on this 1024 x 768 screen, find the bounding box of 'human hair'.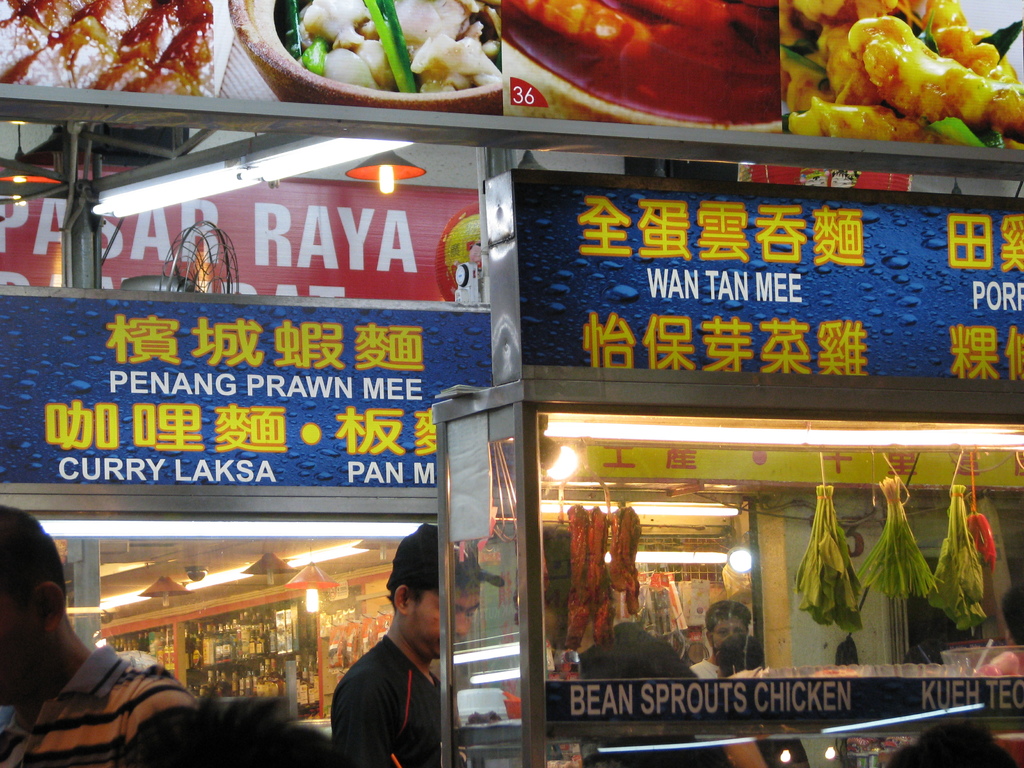
Bounding box: x1=0 y1=500 x2=70 y2=600.
